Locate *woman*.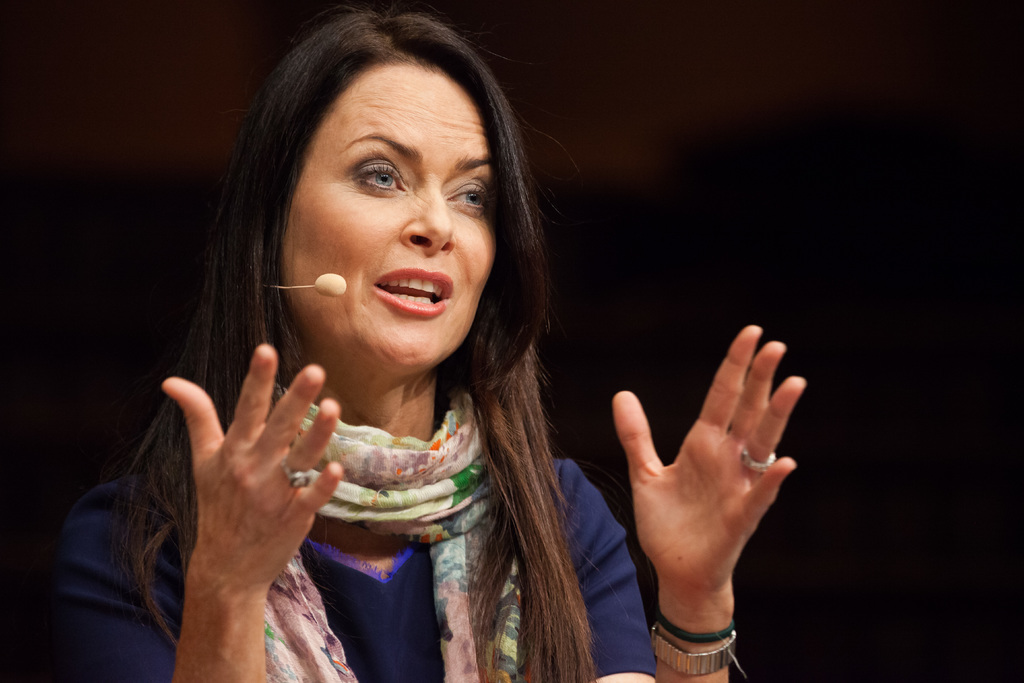
Bounding box: <bbox>38, 0, 810, 682</bbox>.
